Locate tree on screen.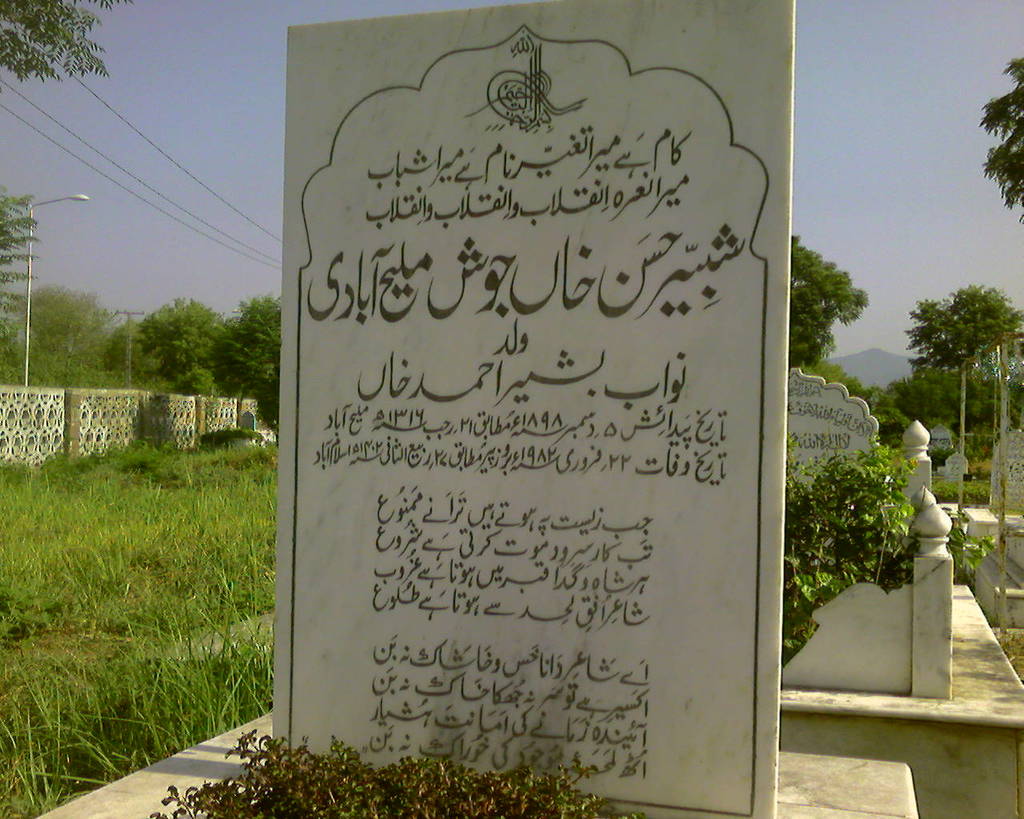
On screen at [0,0,136,83].
